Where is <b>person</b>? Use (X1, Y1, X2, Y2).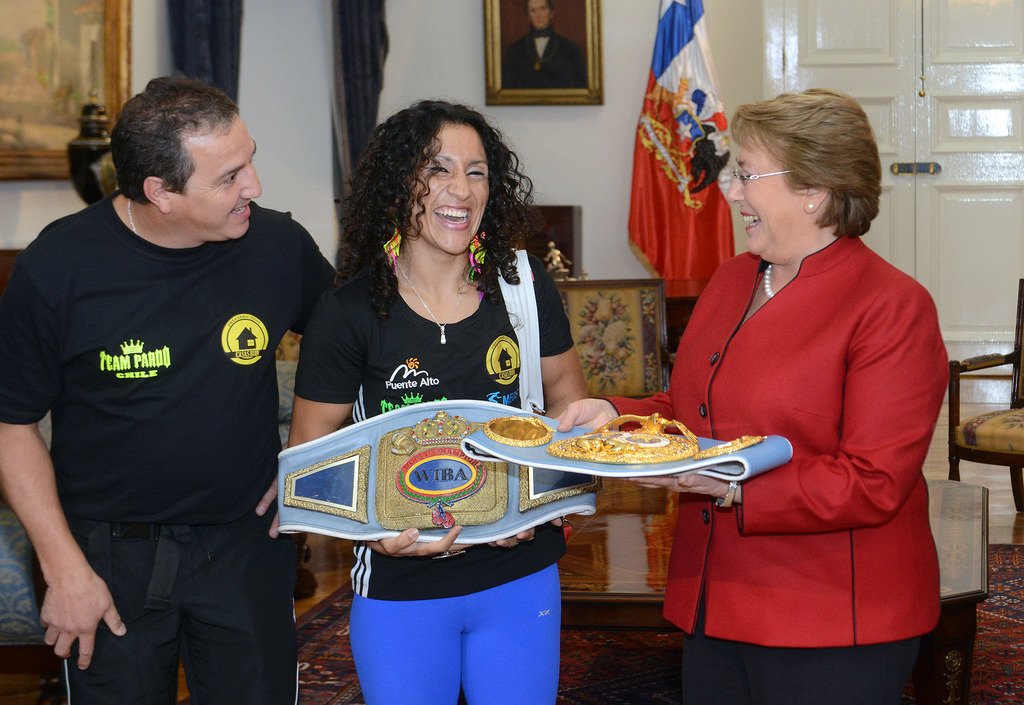
(252, 93, 596, 704).
